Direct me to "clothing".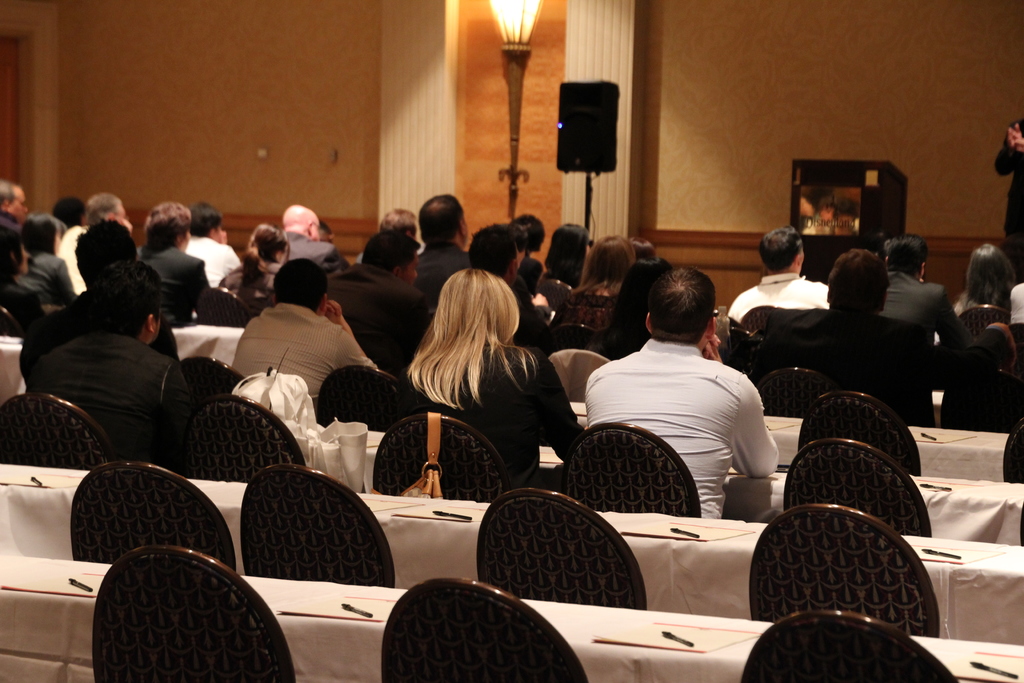
Direction: (751, 301, 936, 407).
